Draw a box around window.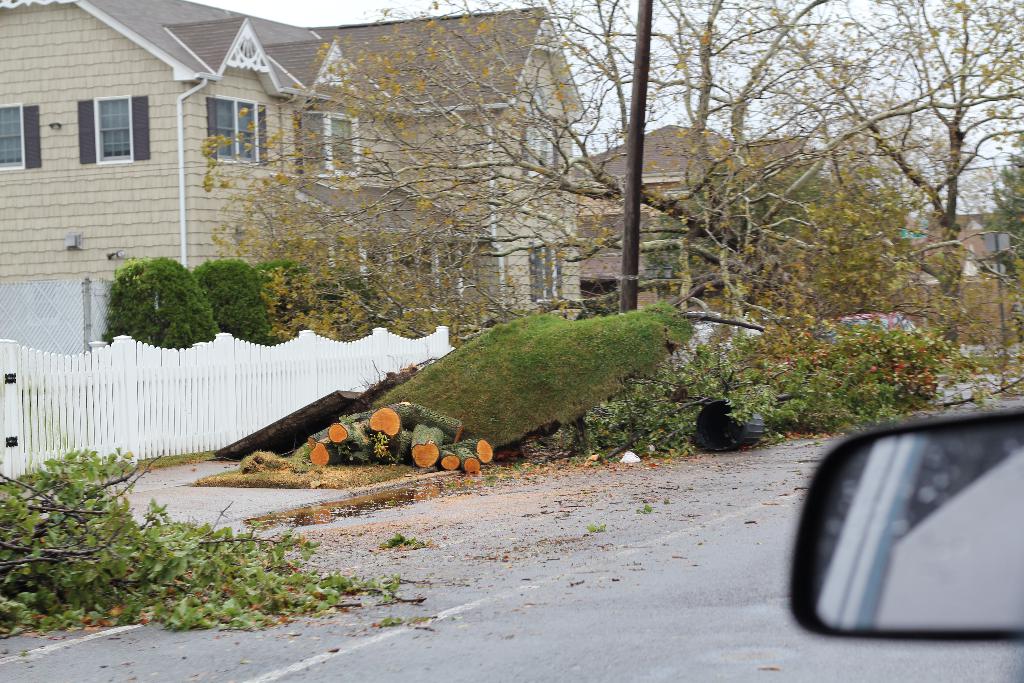
box=[0, 105, 24, 169].
